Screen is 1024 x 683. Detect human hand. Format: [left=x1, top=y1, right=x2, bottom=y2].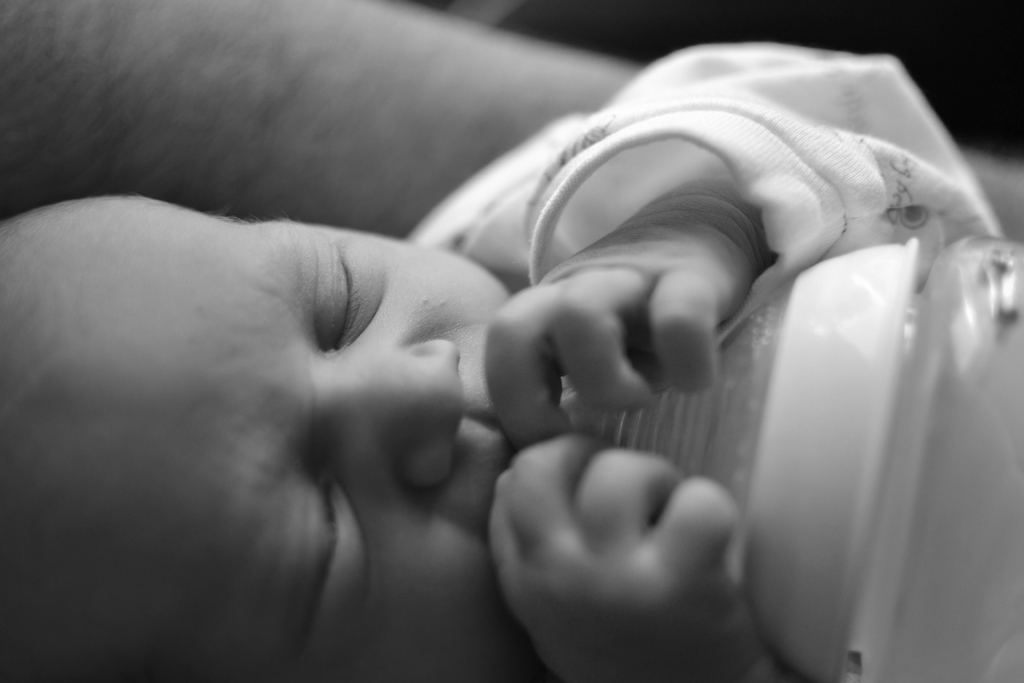
[left=479, top=217, right=771, bottom=449].
